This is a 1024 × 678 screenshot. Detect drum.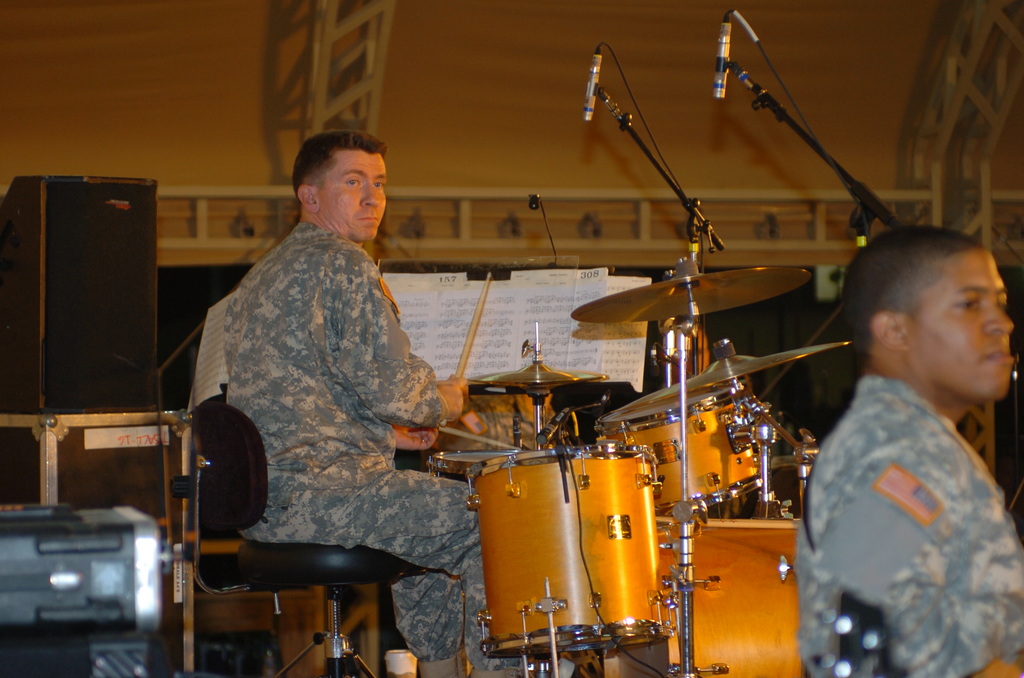
[x1=595, y1=383, x2=769, y2=517].
